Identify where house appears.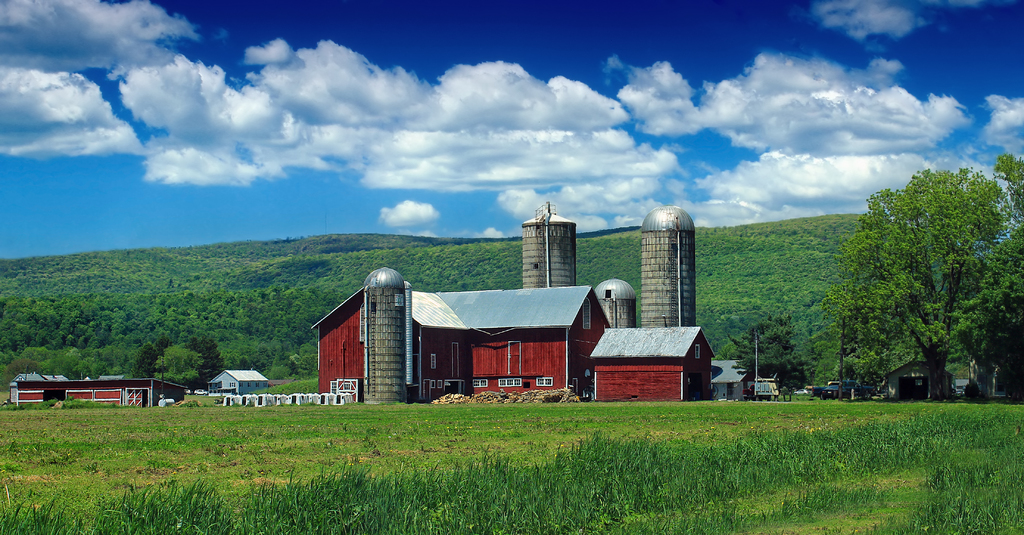
Appears at l=710, t=358, r=749, b=401.
